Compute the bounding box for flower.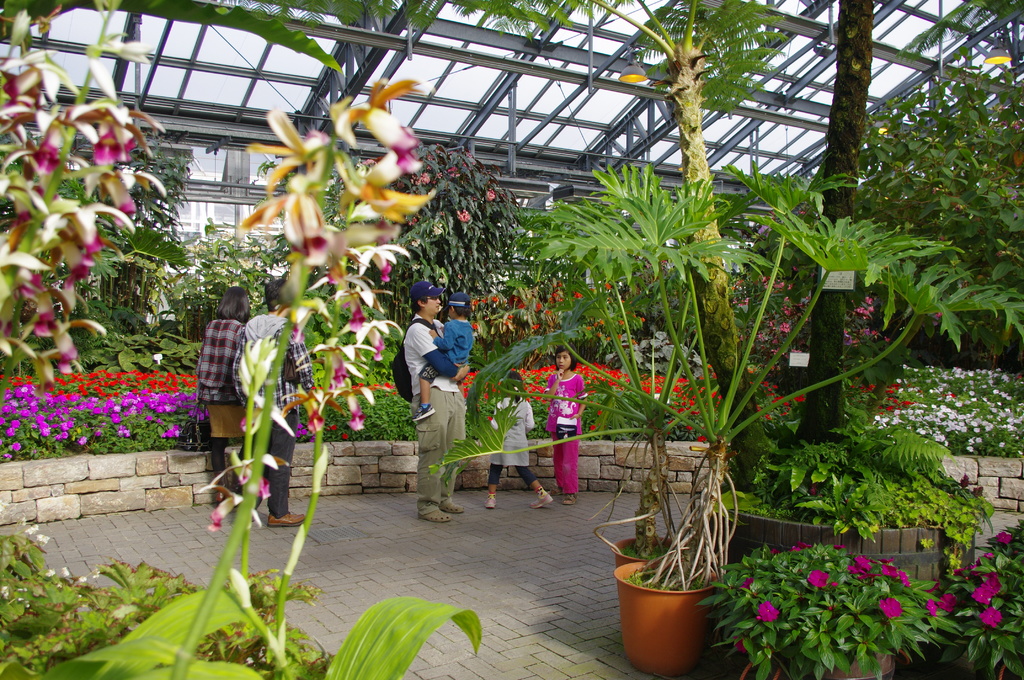
<box>806,569,831,588</box>.
